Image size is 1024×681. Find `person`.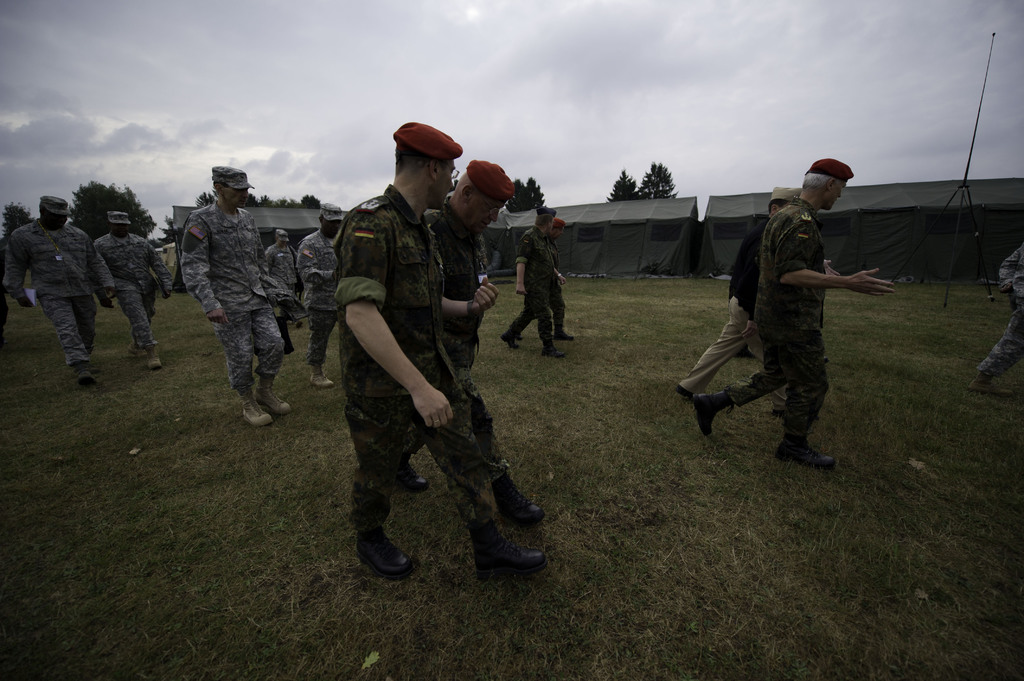
l=289, t=202, r=348, b=391.
